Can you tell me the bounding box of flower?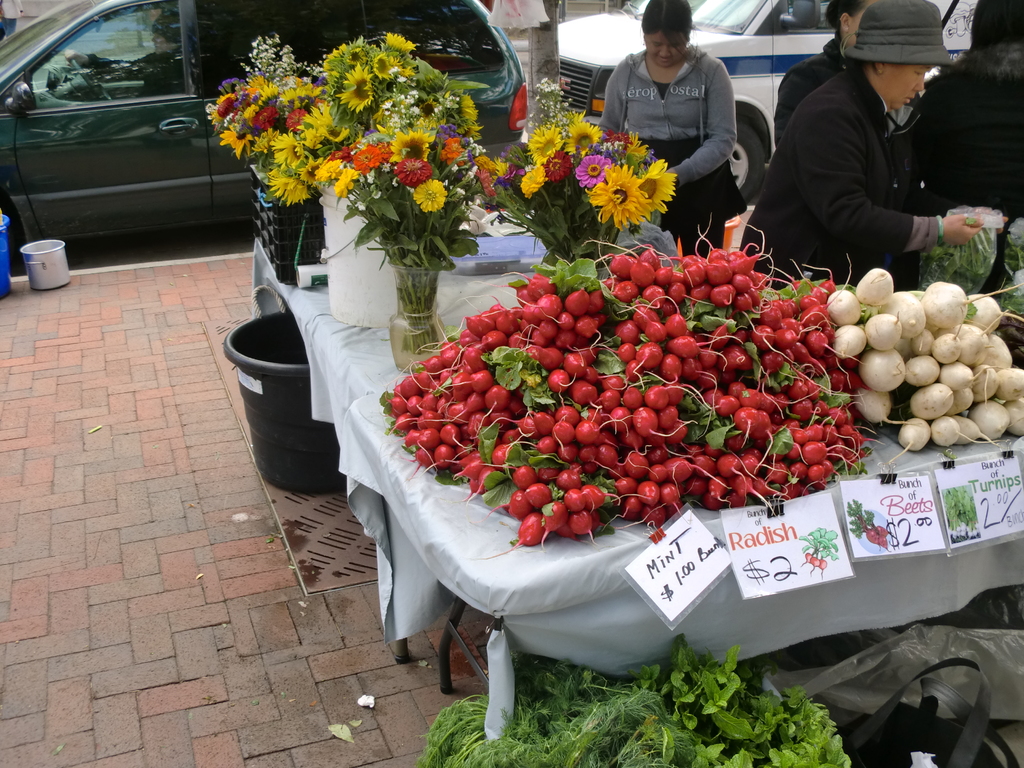
<region>300, 104, 328, 149</region>.
